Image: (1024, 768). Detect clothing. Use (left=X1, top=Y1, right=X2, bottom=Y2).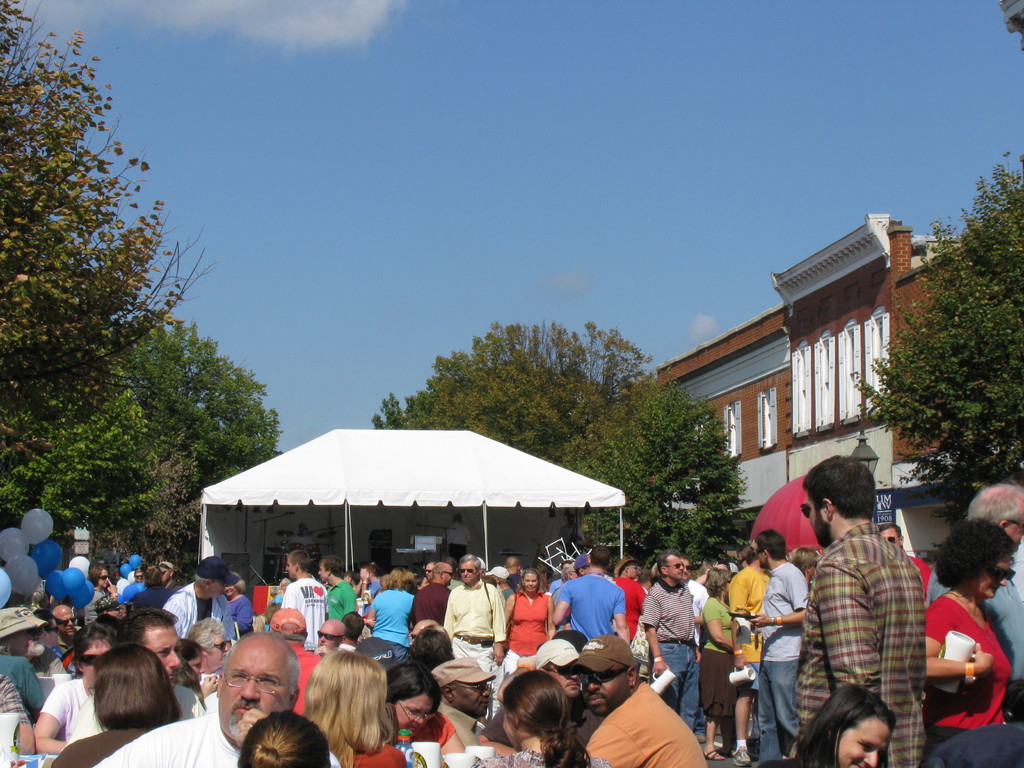
(left=757, top=557, right=805, bottom=767).
